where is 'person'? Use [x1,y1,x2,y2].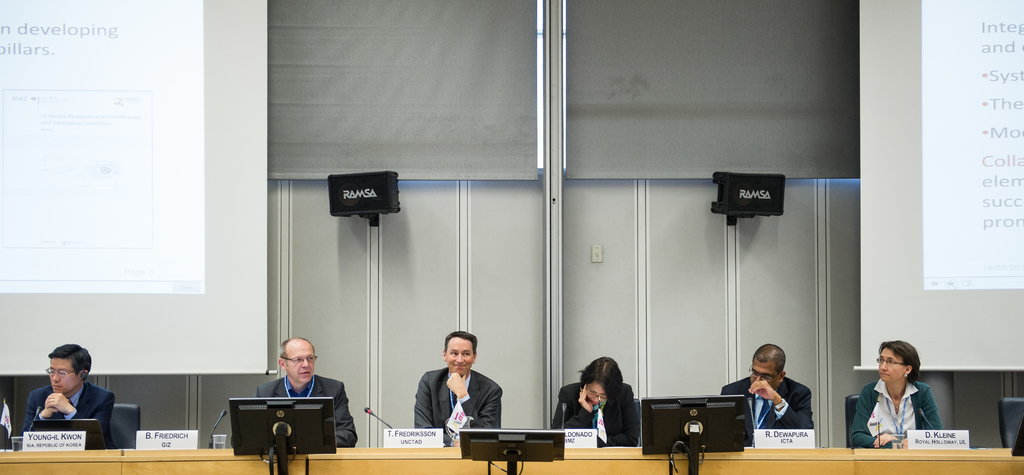
[852,335,947,448].
